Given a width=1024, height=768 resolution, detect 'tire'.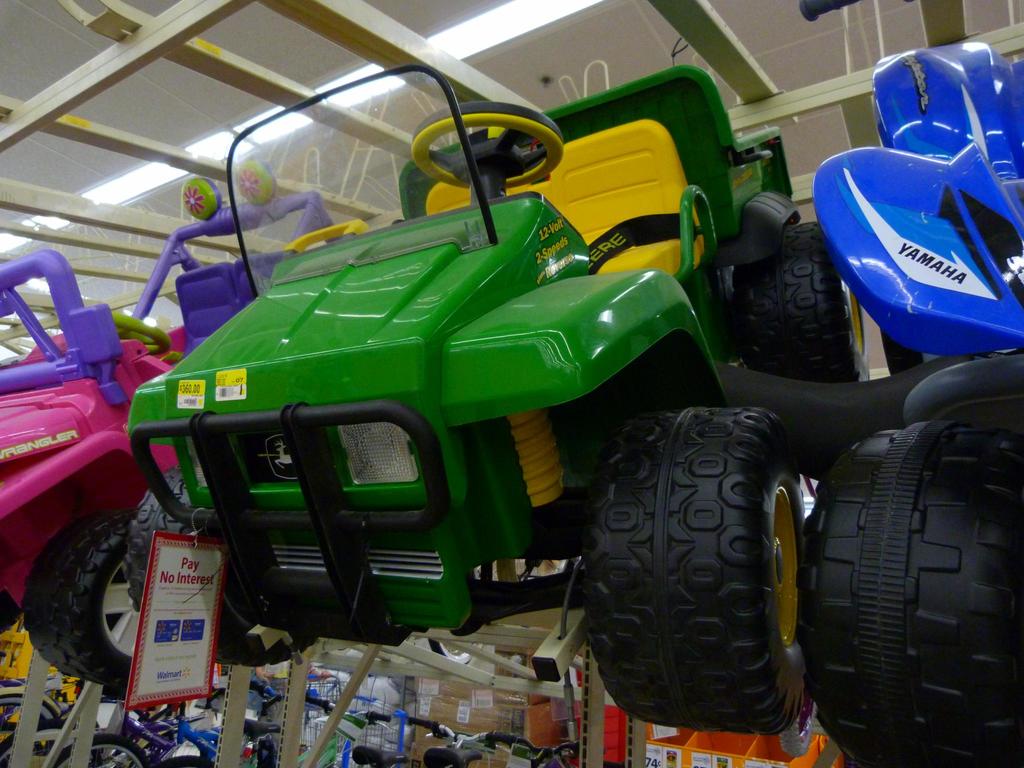
[x1=0, y1=683, x2=60, y2=733].
